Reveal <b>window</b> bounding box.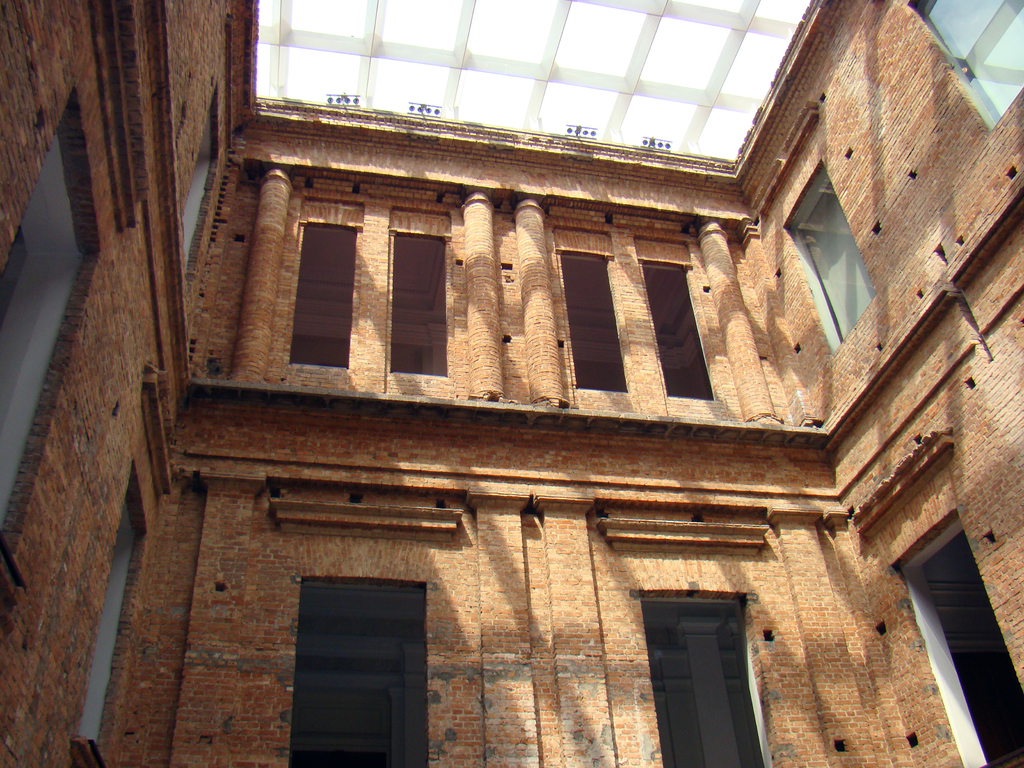
Revealed: bbox=(639, 238, 712, 399).
